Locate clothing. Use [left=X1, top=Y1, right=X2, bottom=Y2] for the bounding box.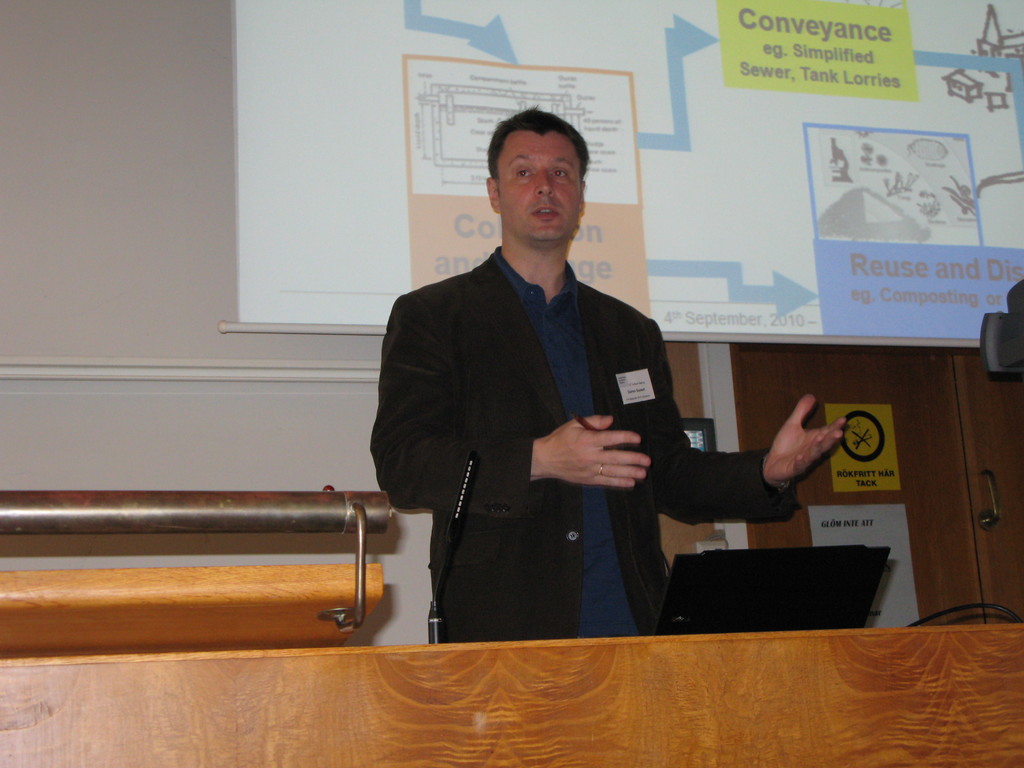
[left=396, top=218, right=801, bottom=620].
